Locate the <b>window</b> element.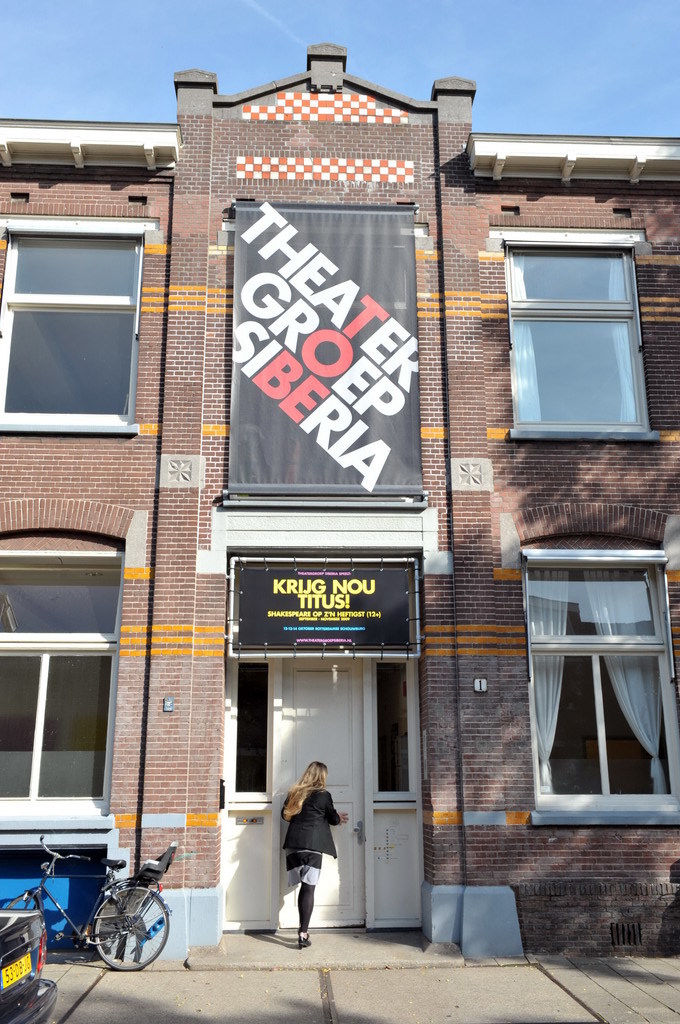
Element bbox: {"left": 494, "top": 216, "right": 659, "bottom": 443}.
